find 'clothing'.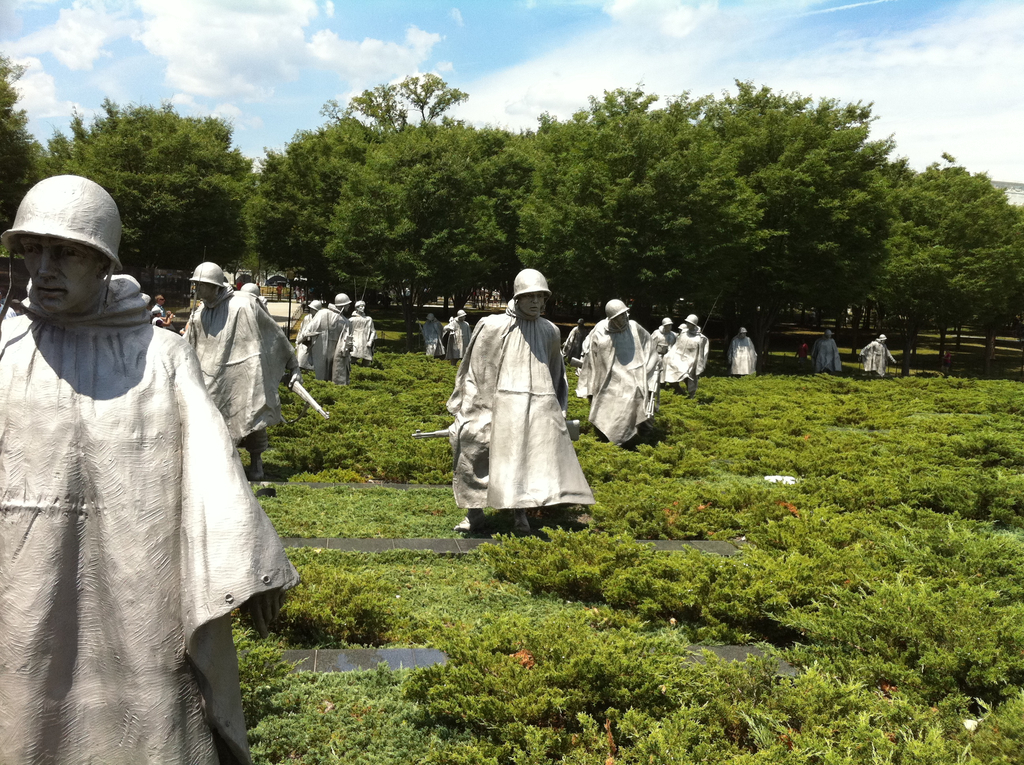
(296, 309, 354, 387).
